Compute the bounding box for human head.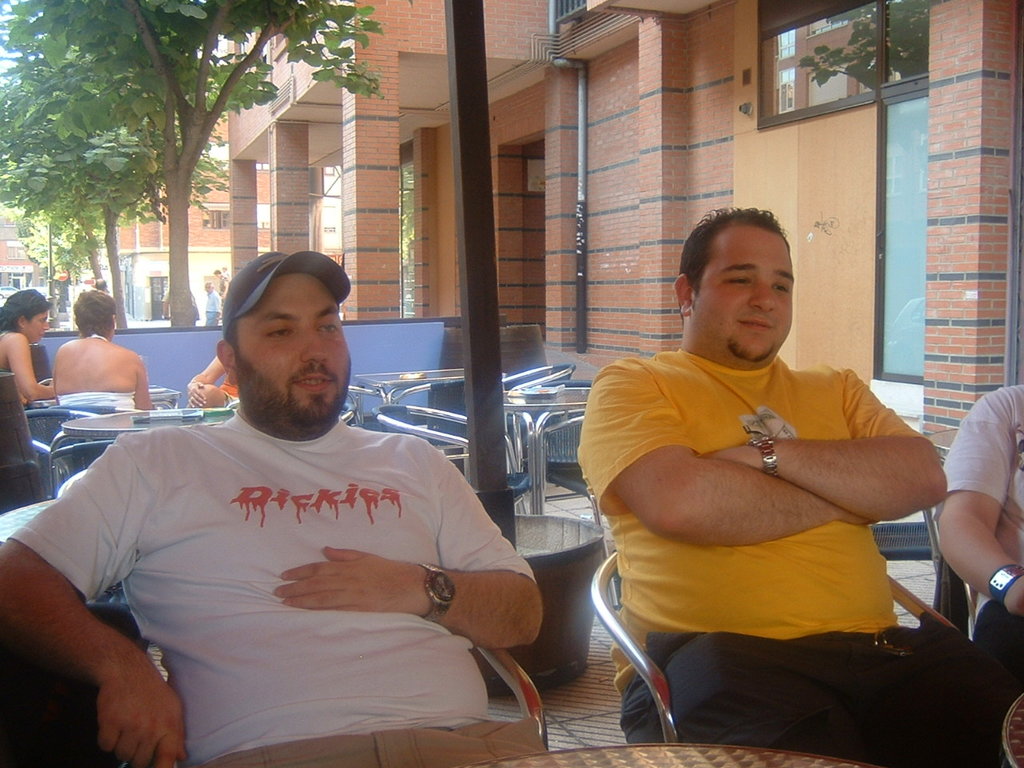
Rect(68, 290, 117, 340).
